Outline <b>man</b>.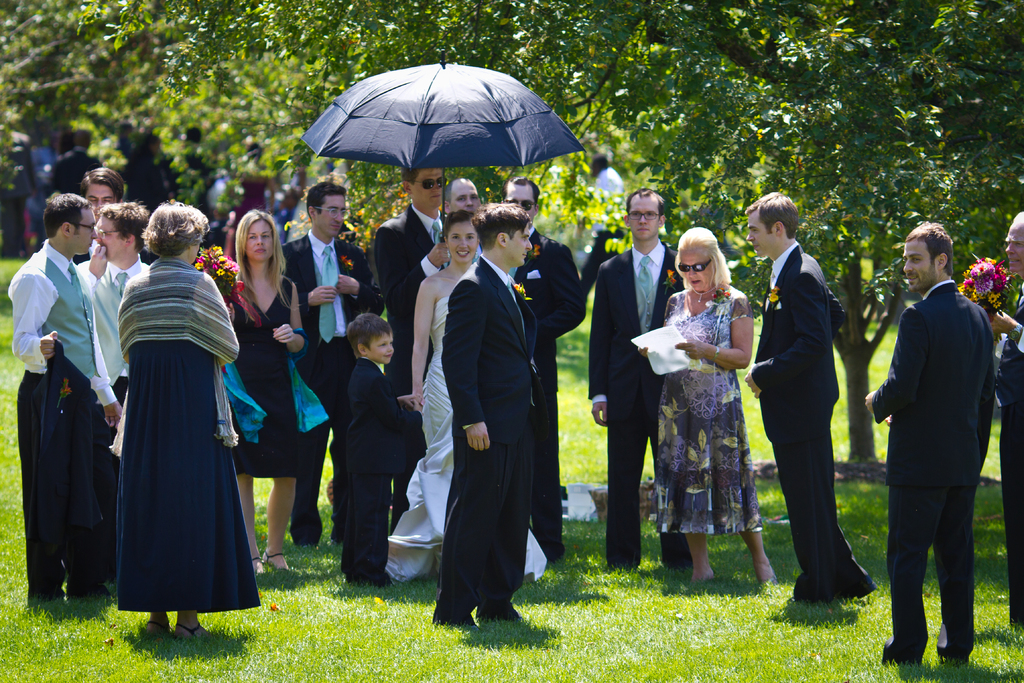
Outline: left=499, top=178, right=586, bottom=566.
